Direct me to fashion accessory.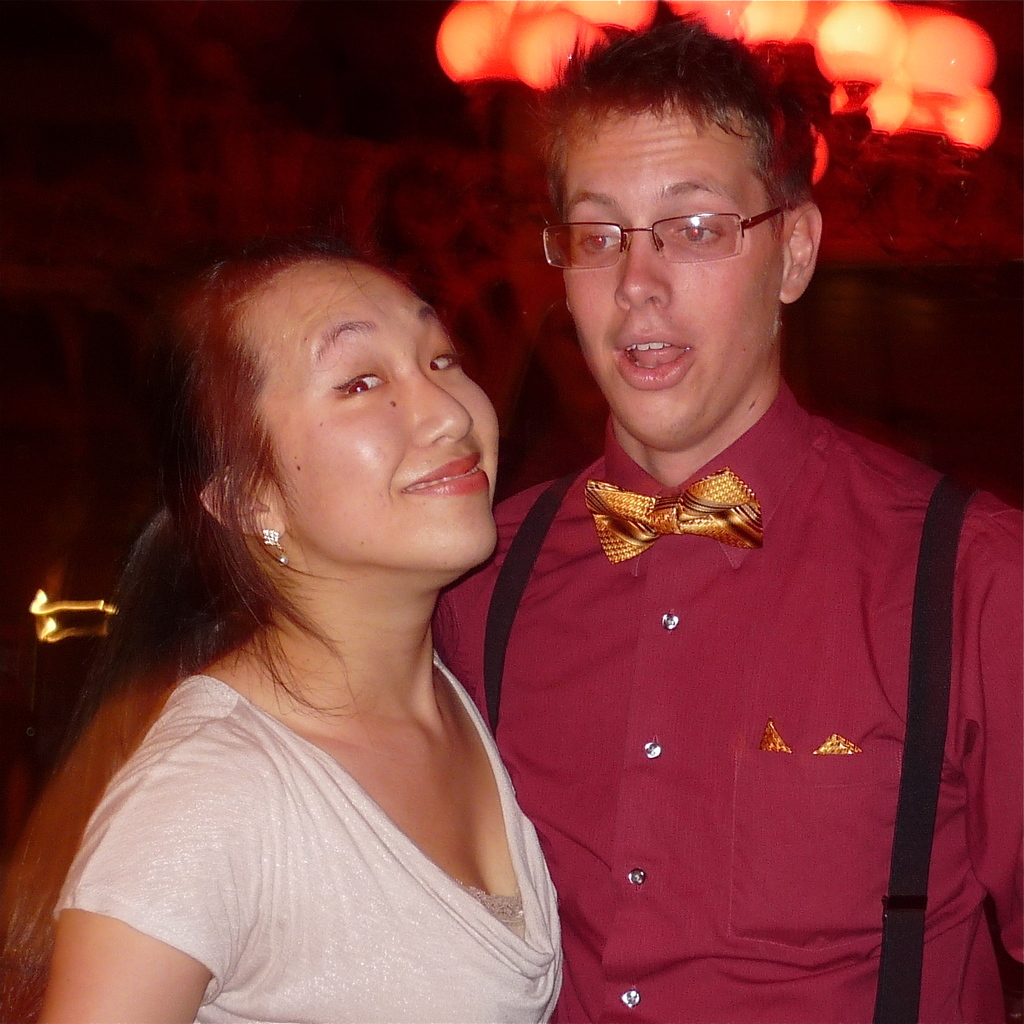
Direction: 261, 525, 289, 569.
